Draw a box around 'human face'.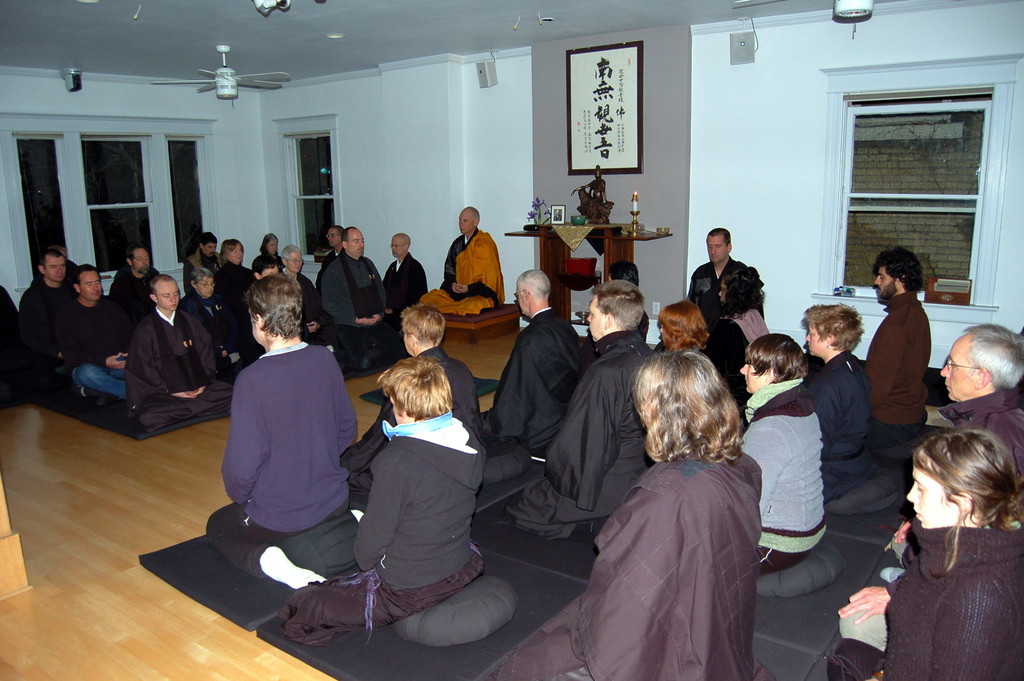
903,460,954,530.
